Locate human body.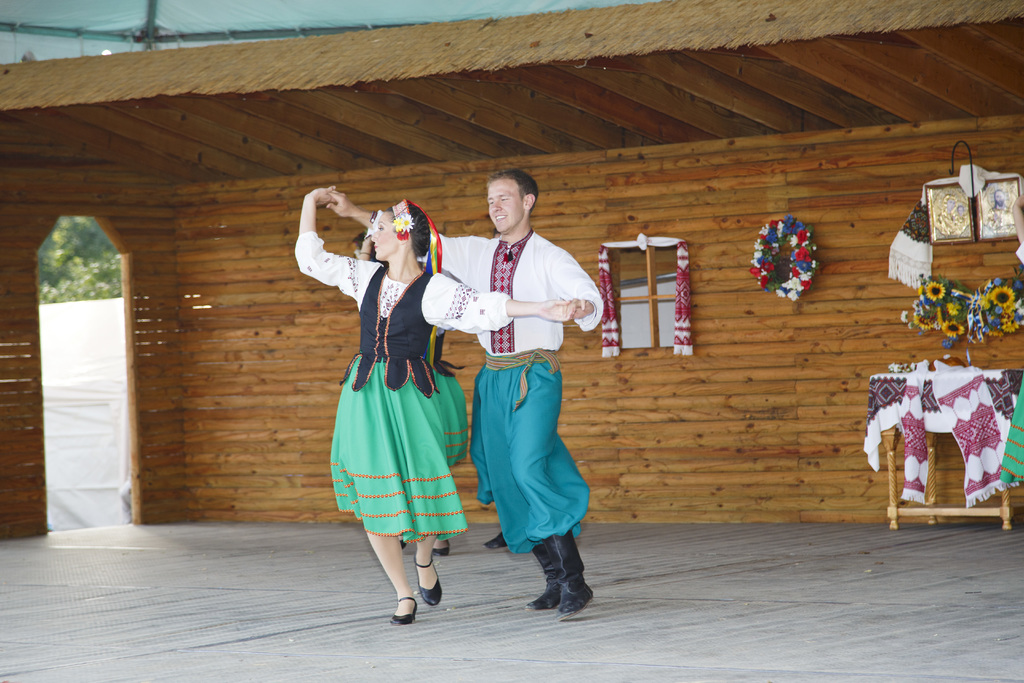
Bounding box: 285,180,570,628.
